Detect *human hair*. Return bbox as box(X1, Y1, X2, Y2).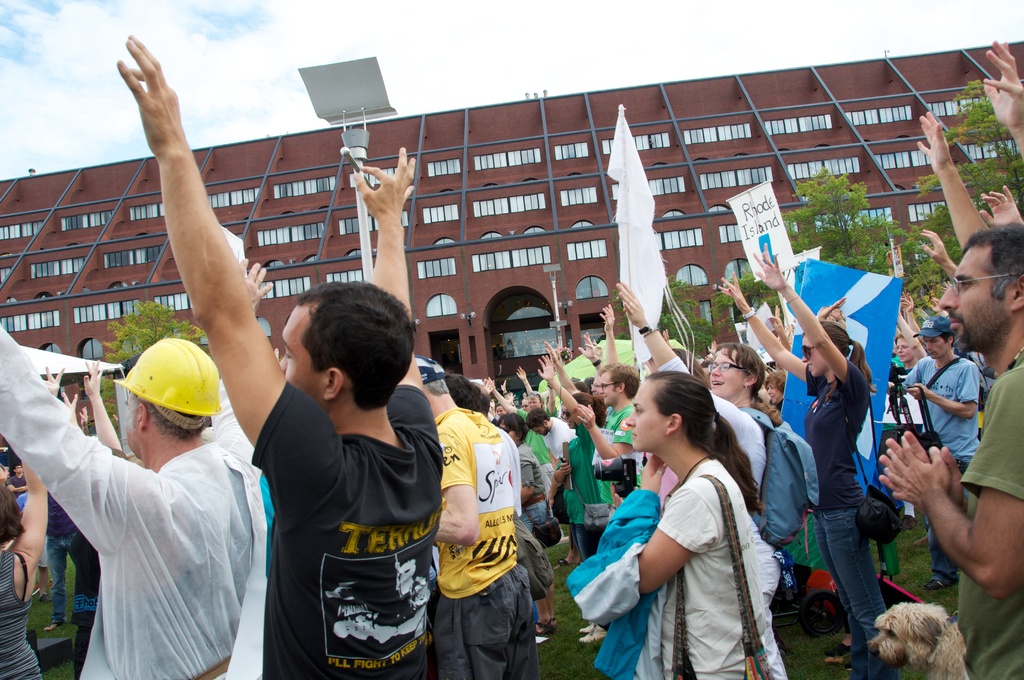
box(962, 222, 1023, 300).
